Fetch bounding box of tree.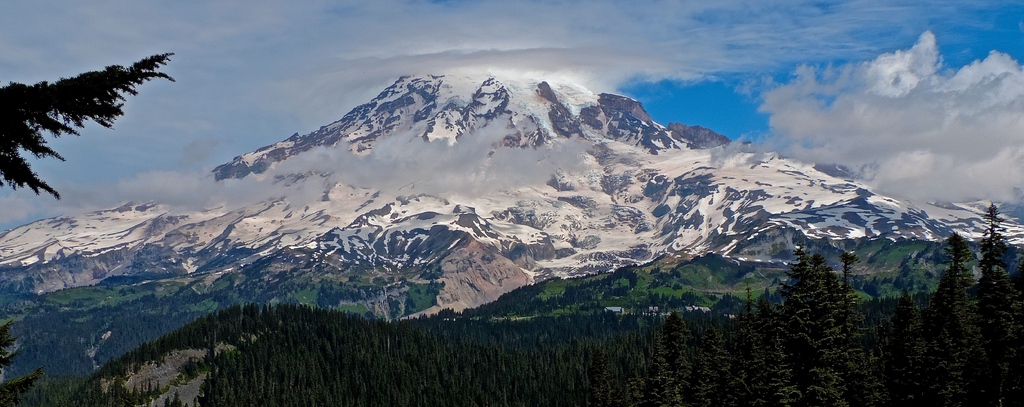
Bbox: Rect(695, 321, 741, 406).
